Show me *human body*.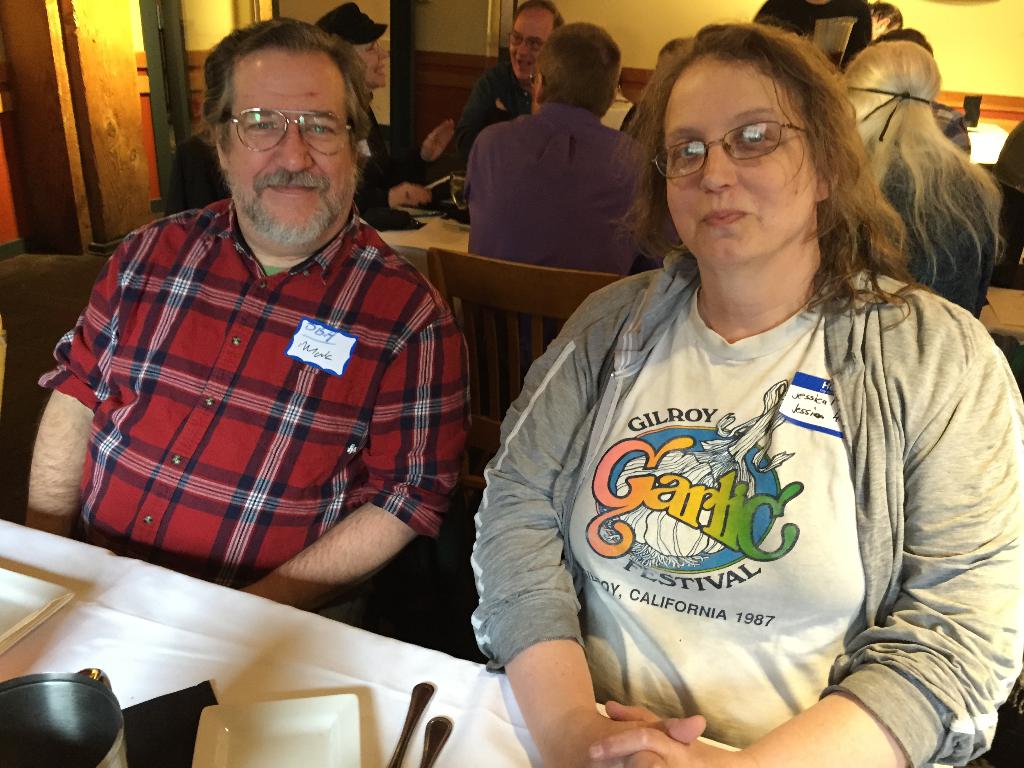
*human body* is here: (left=20, top=195, right=471, bottom=637).
